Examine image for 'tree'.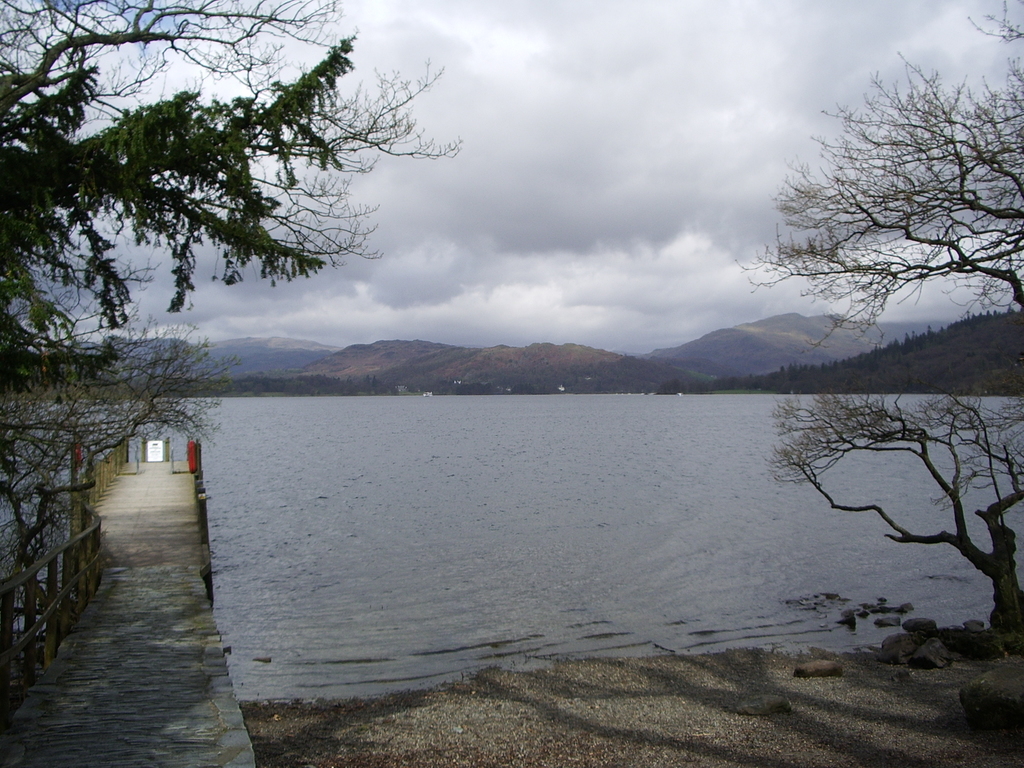
Examination result: x1=0, y1=0, x2=474, y2=643.
